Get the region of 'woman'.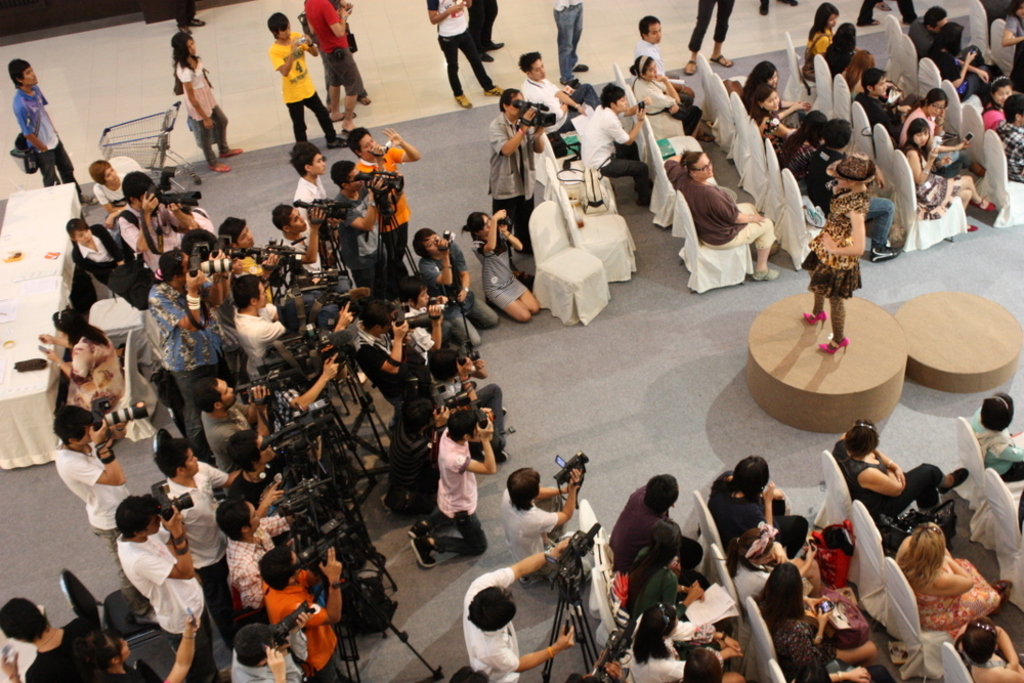
896:515:1011:627.
